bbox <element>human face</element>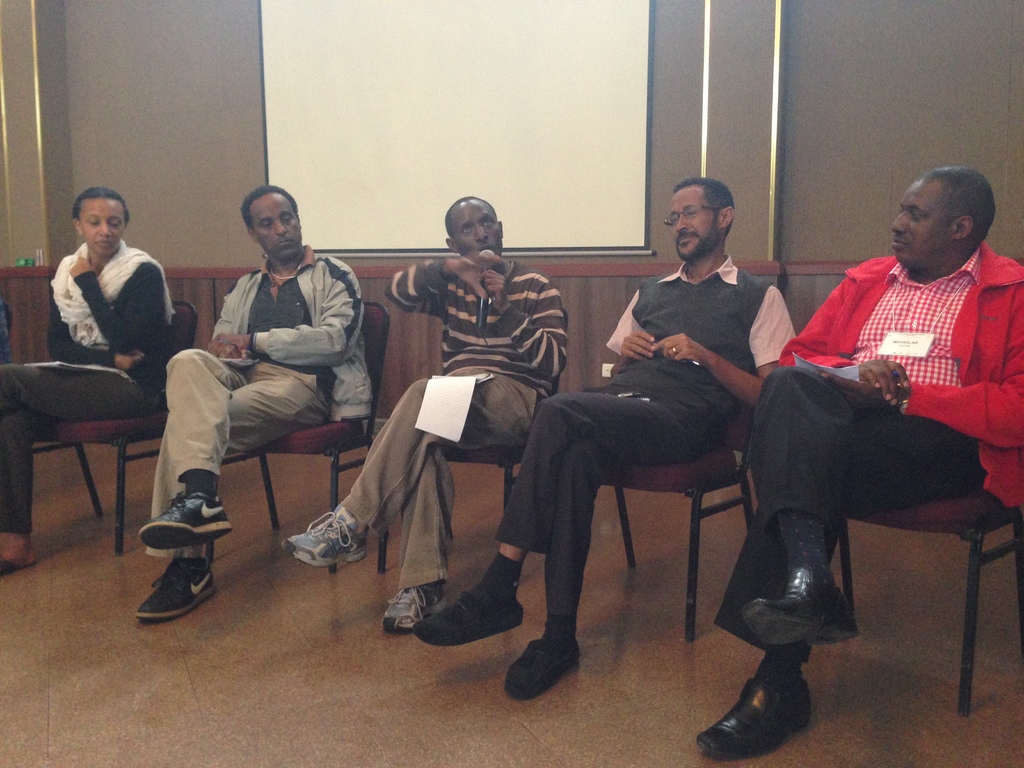
rect(454, 200, 503, 257)
